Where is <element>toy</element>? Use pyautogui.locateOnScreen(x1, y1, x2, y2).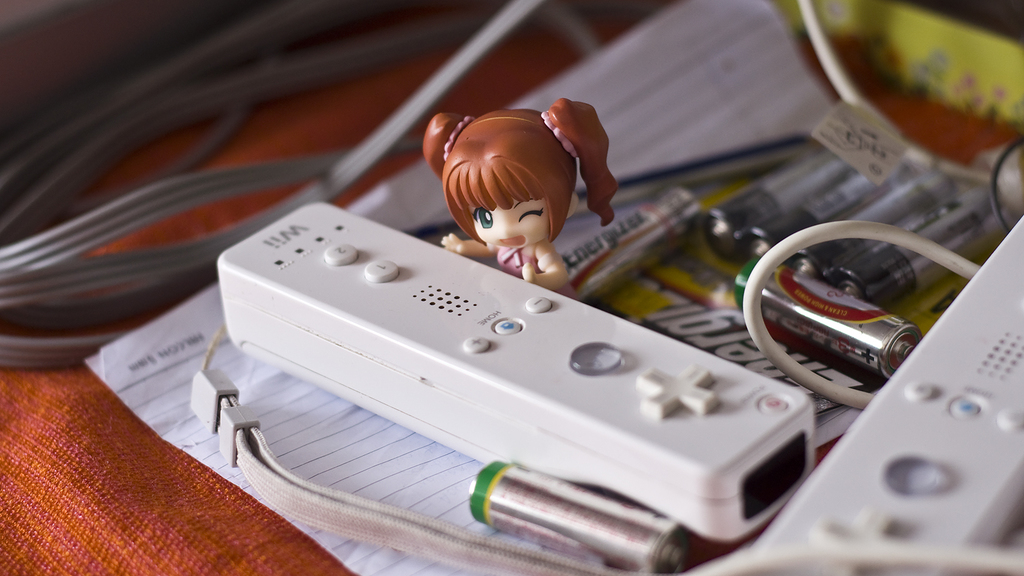
pyautogui.locateOnScreen(418, 102, 618, 298).
